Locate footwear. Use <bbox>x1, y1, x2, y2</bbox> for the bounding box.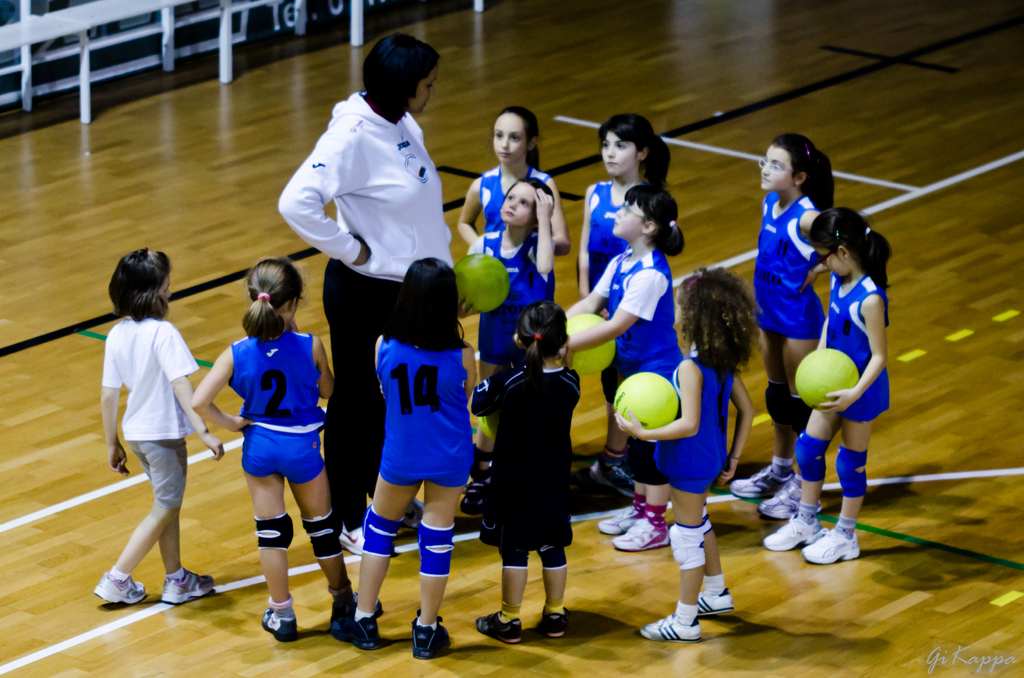
<bbox>333, 616, 379, 650</bbox>.
